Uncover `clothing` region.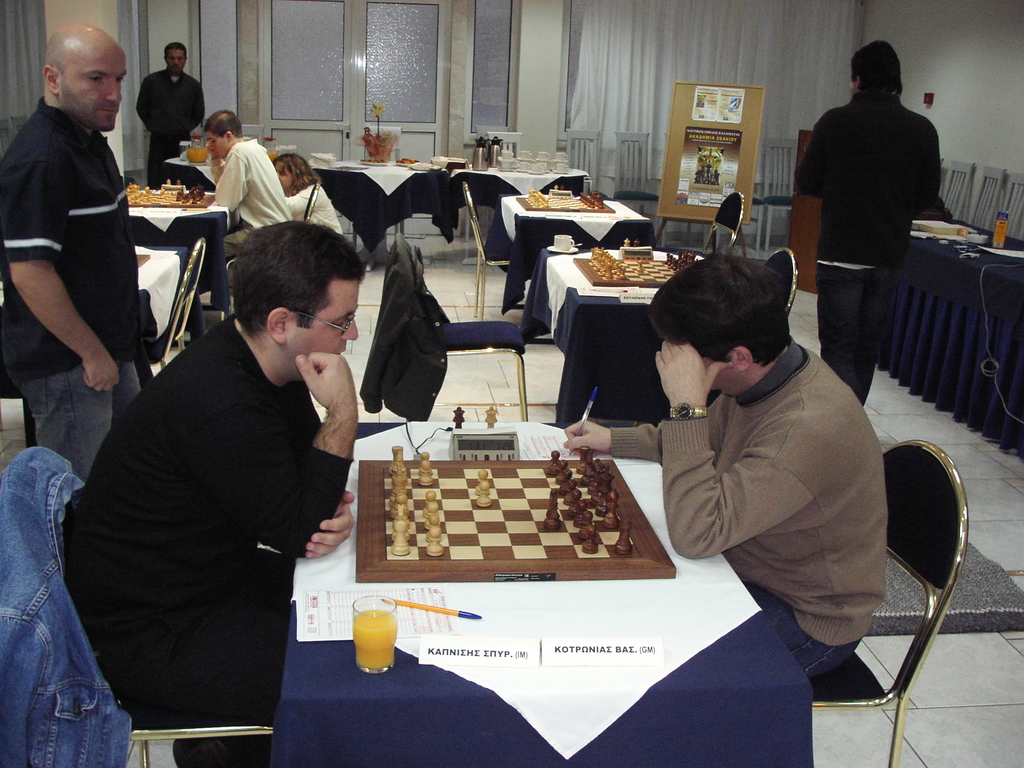
Uncovered: (67, 252, 371, 735).
